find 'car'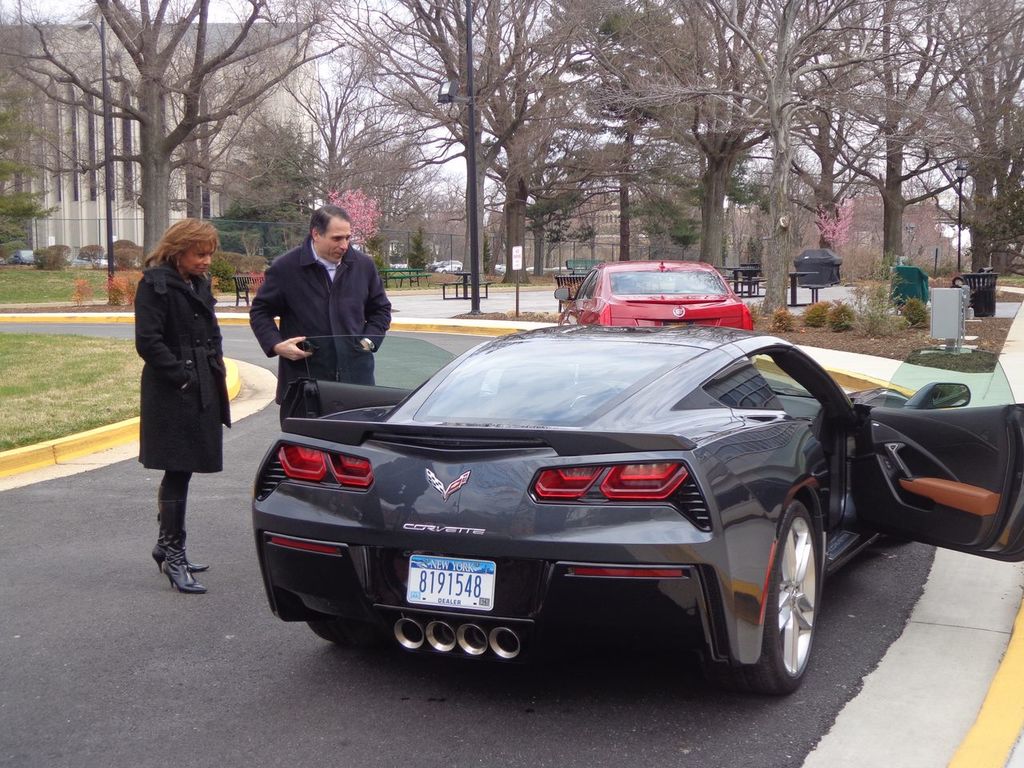
rect(220, 308, 968, 690)
